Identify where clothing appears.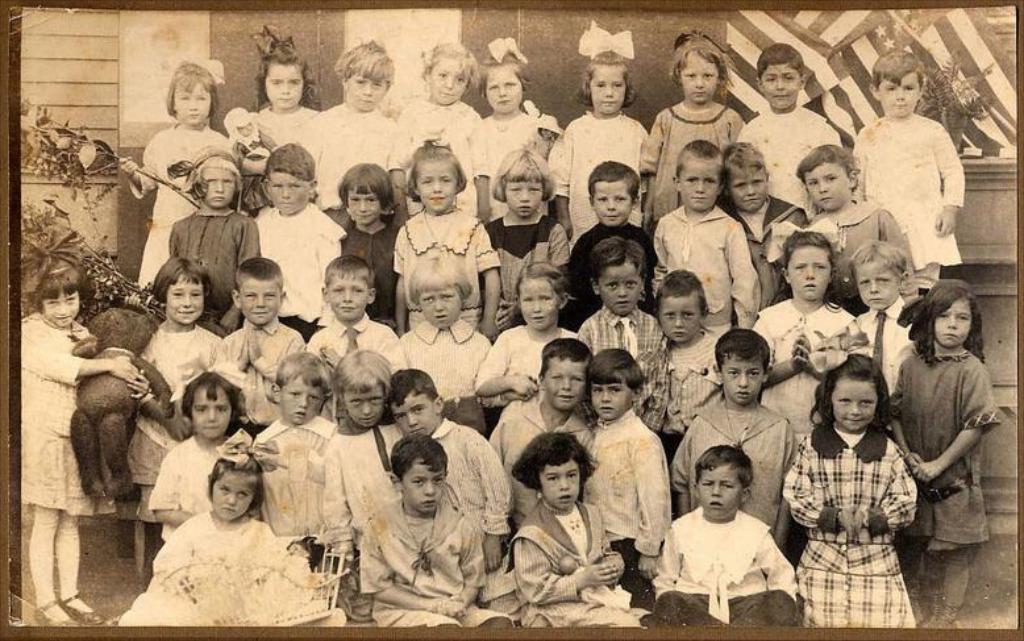
Appears at 125,117,232,291.
